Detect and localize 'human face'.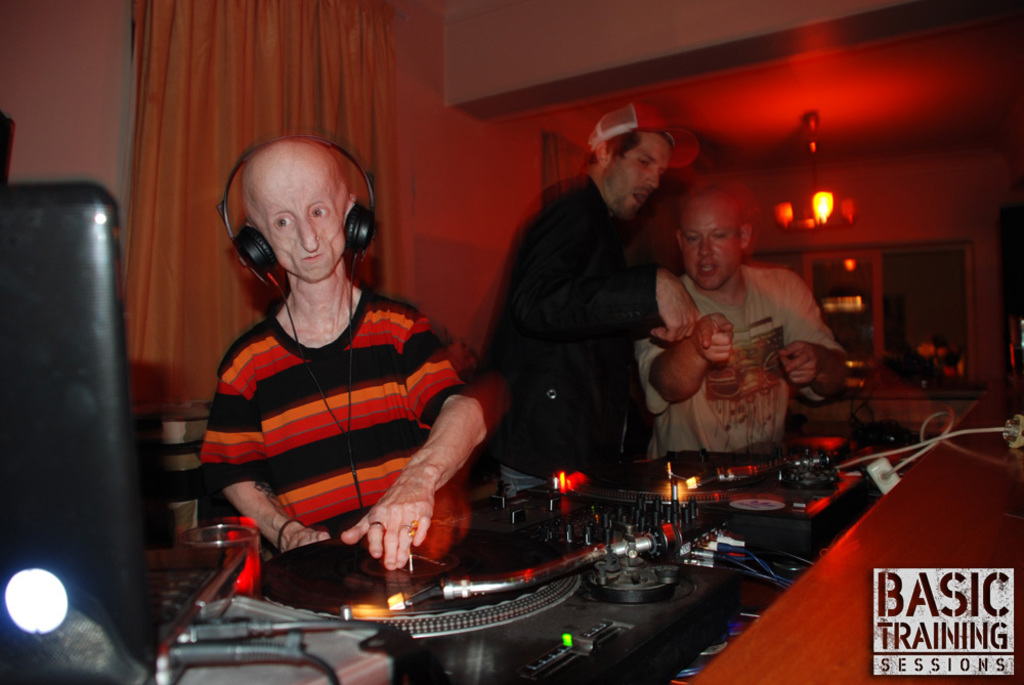
Localized at 688,204,741,288.
